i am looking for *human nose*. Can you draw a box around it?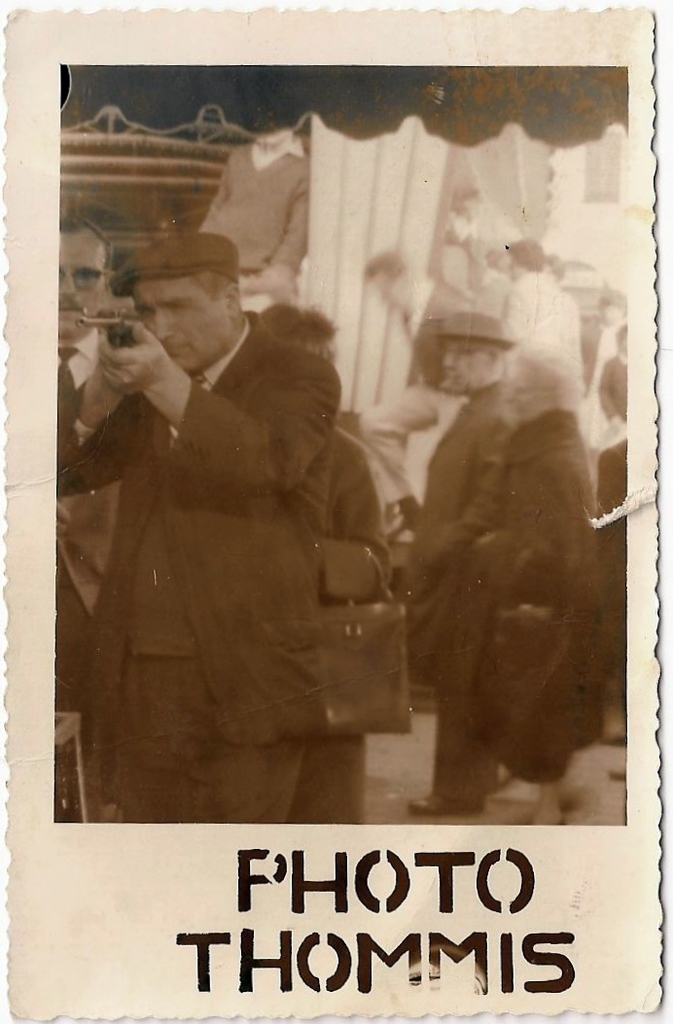
Sure, the bounding box is box=[54, 277, 79, 299].
